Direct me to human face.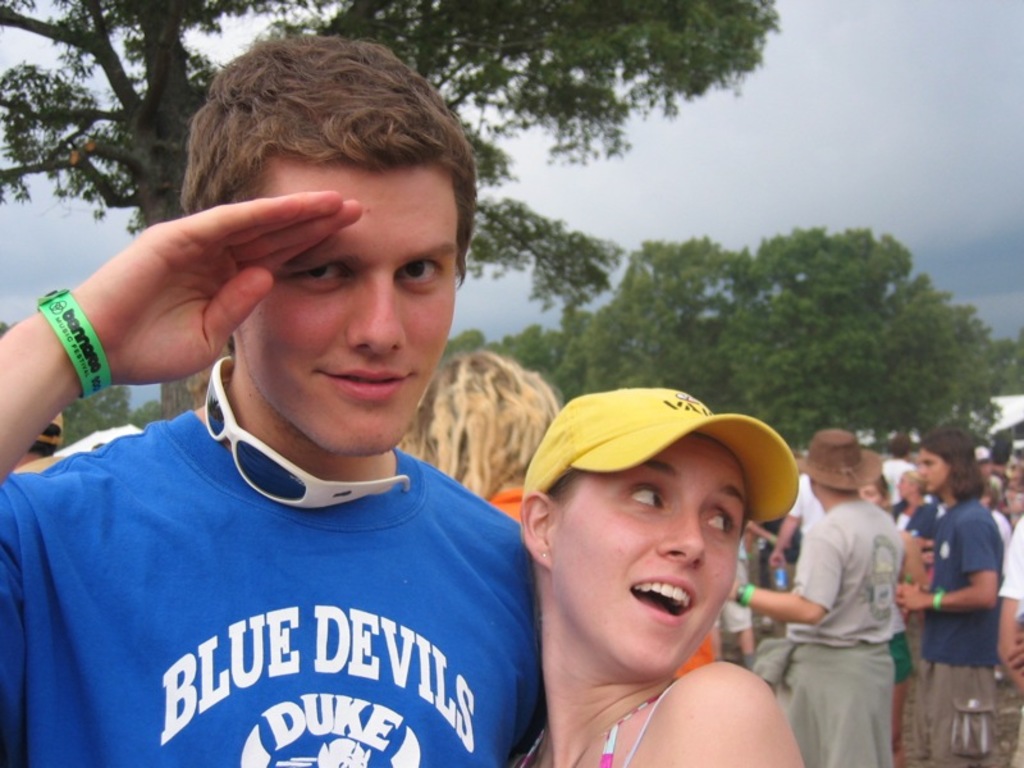
Direction: {"left": 1010, "top": 453, "right": 1023, "bottom": 485}.
